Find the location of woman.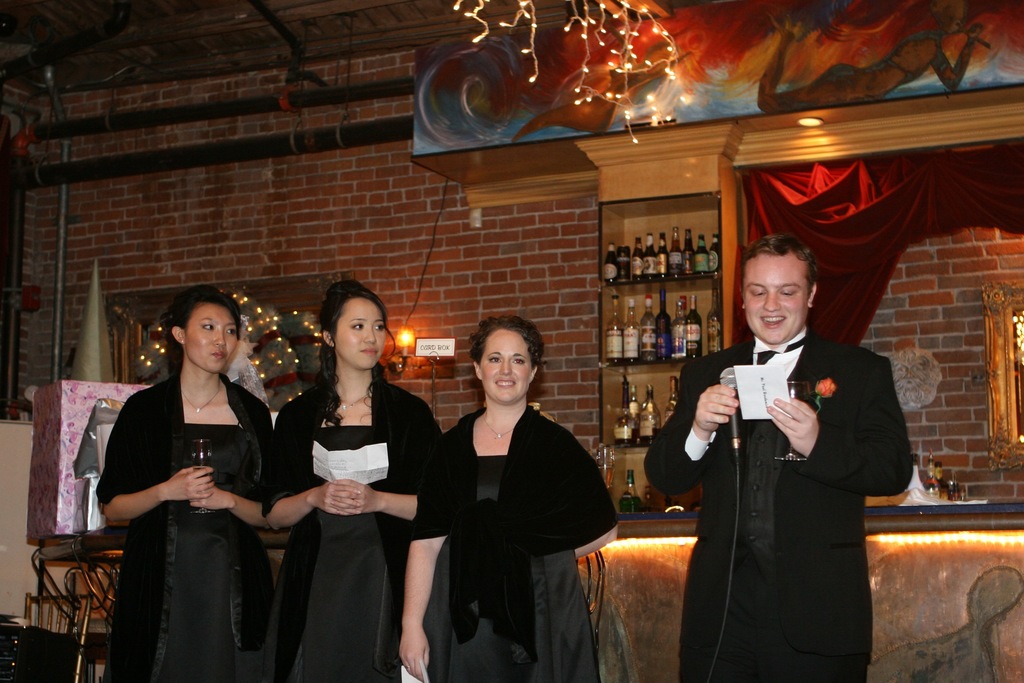
Location: l=269, t=283, r=444, b=682.
